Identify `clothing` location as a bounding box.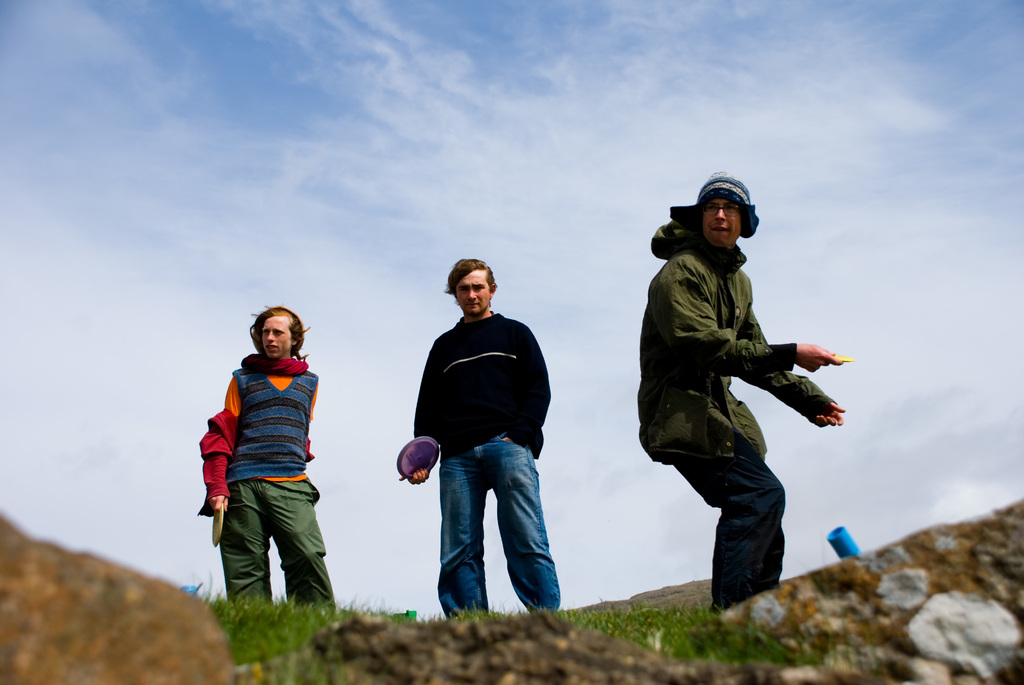
l=636, t=200, r=836, b=621.
